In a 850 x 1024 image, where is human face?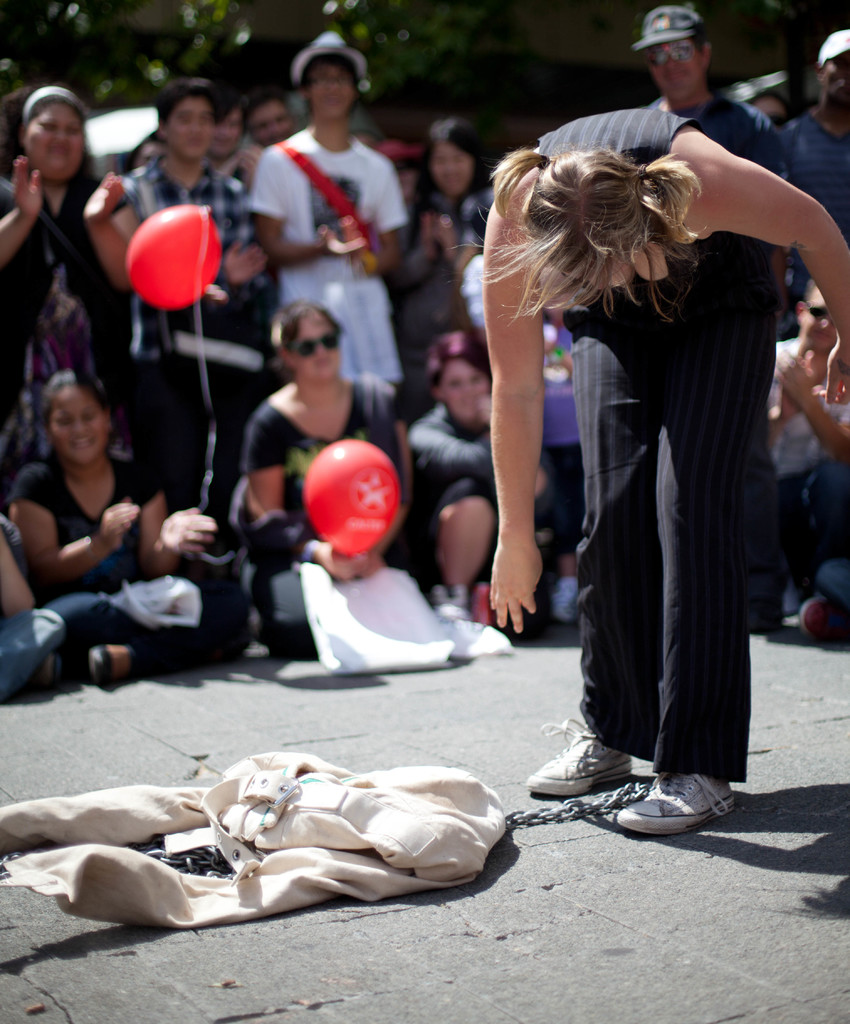
(left=18, top=97, right=77, bottom=186).
